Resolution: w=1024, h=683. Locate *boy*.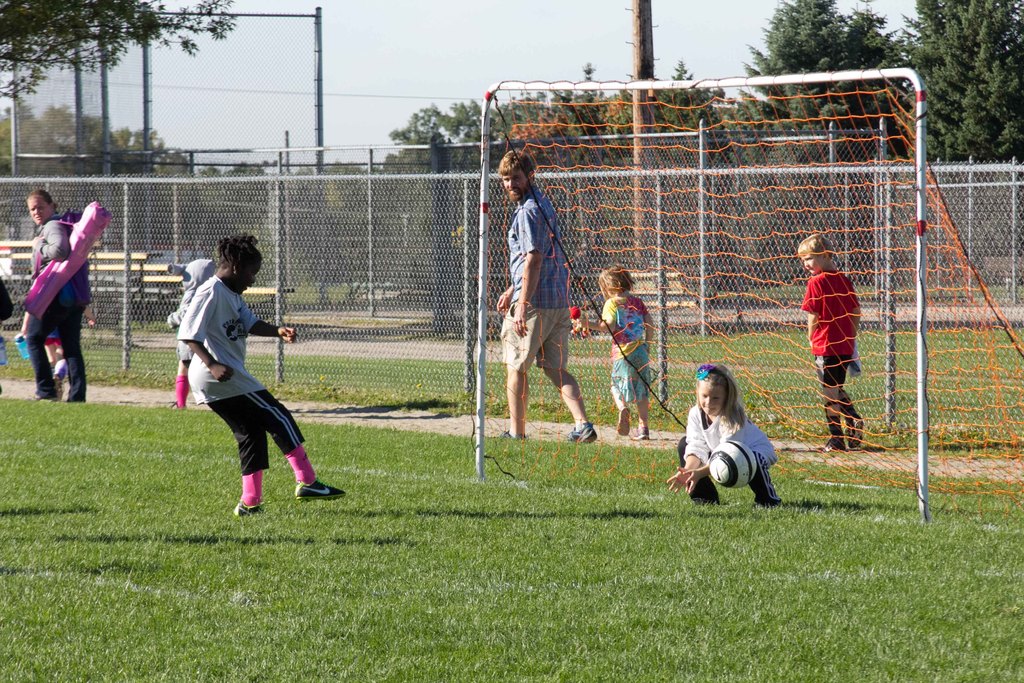
[left=787, top=222, right=889, bottom=461].
